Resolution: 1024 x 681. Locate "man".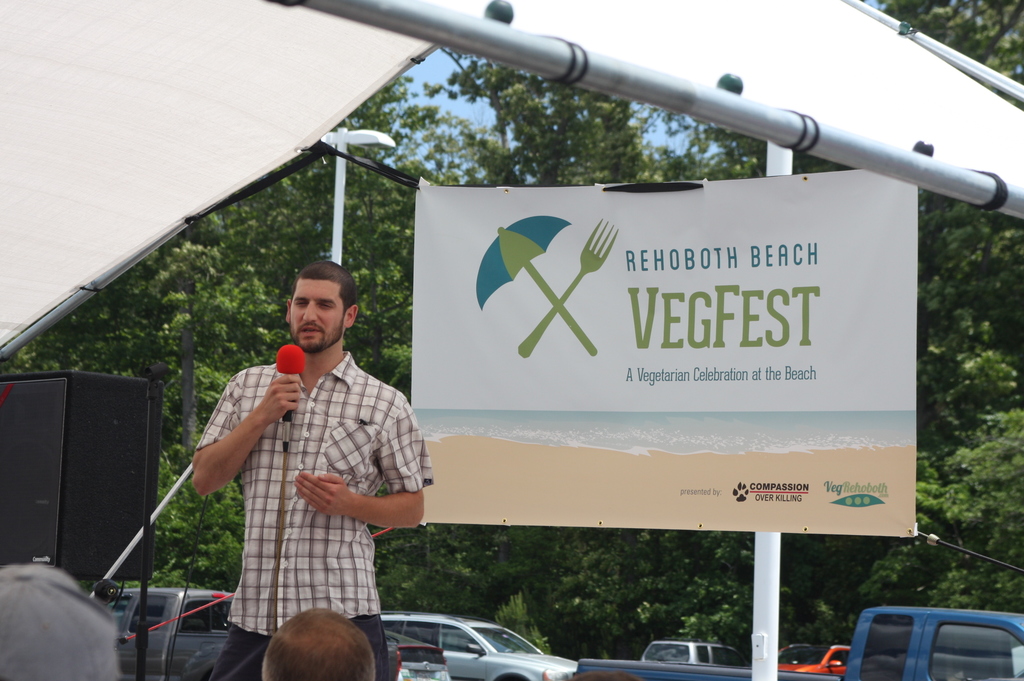
<region>164, 244, 415, 665</region>.
